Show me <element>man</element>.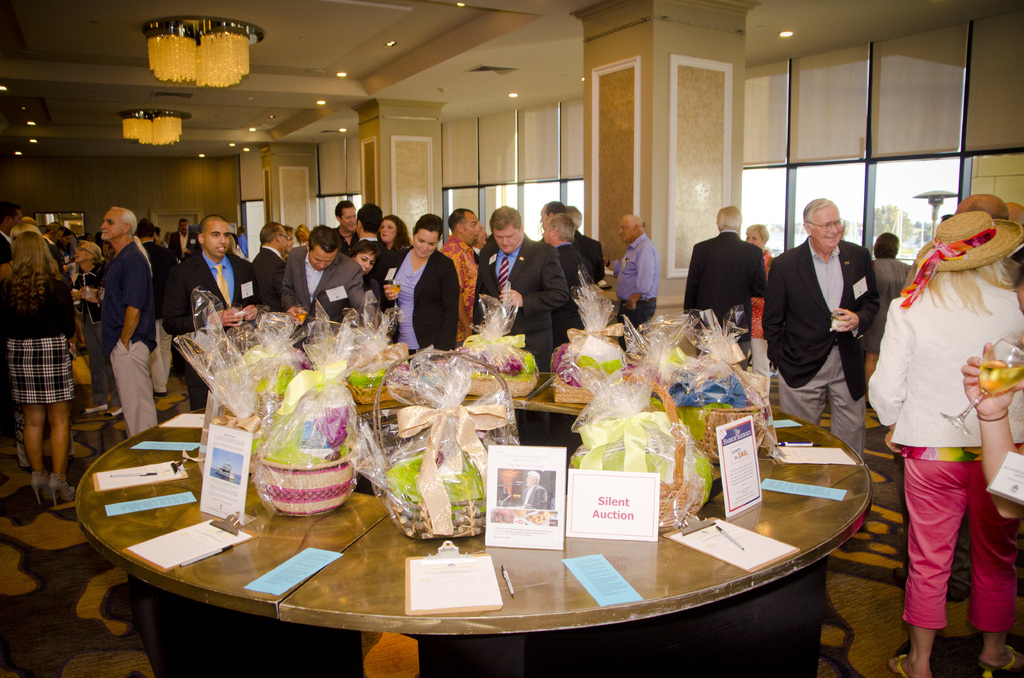
<element>man</element> is here: 343/196/388/257.
